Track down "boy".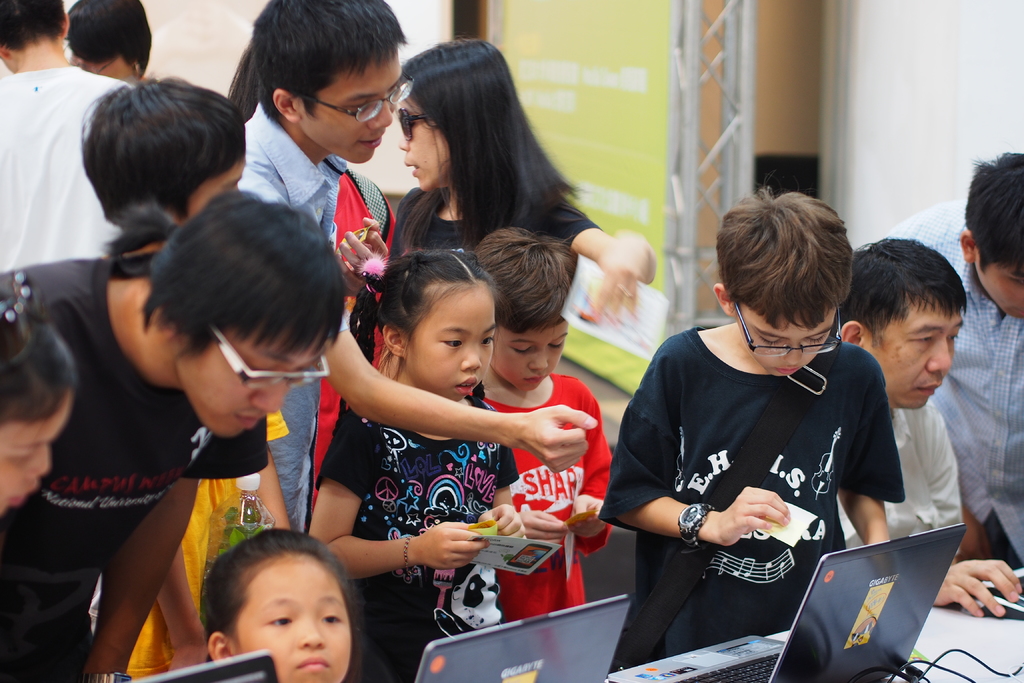
Tracked to rect(464, 223, 614, 622).
